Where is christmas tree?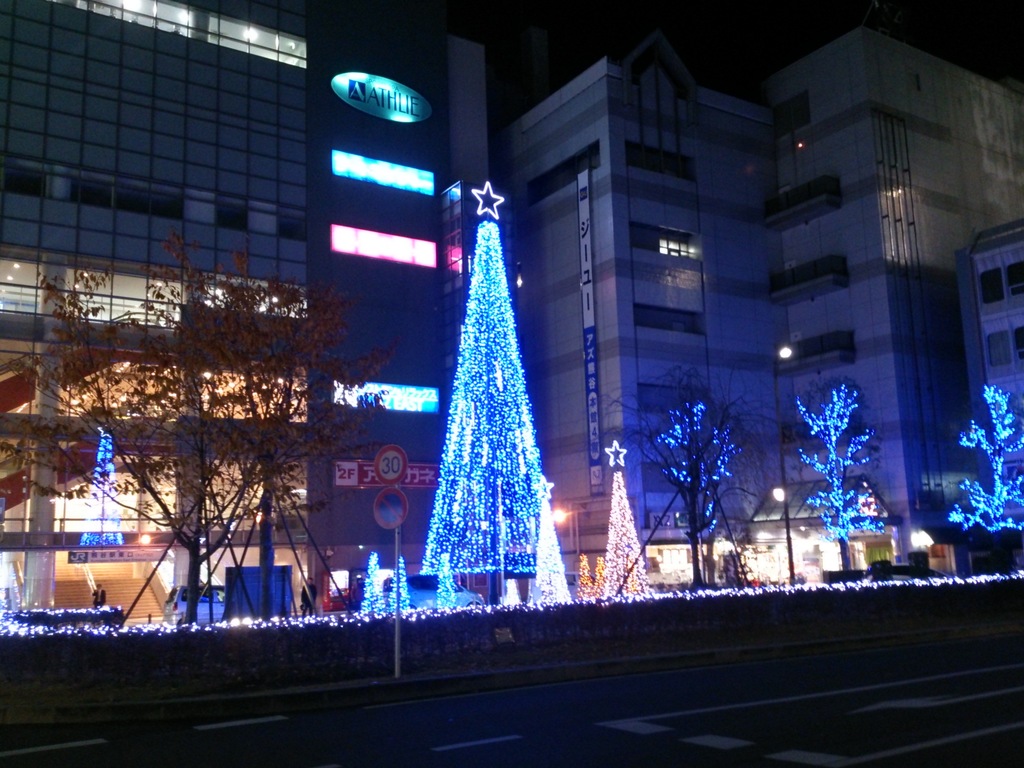
[left=360, top=553, right=382, bottom=614].
